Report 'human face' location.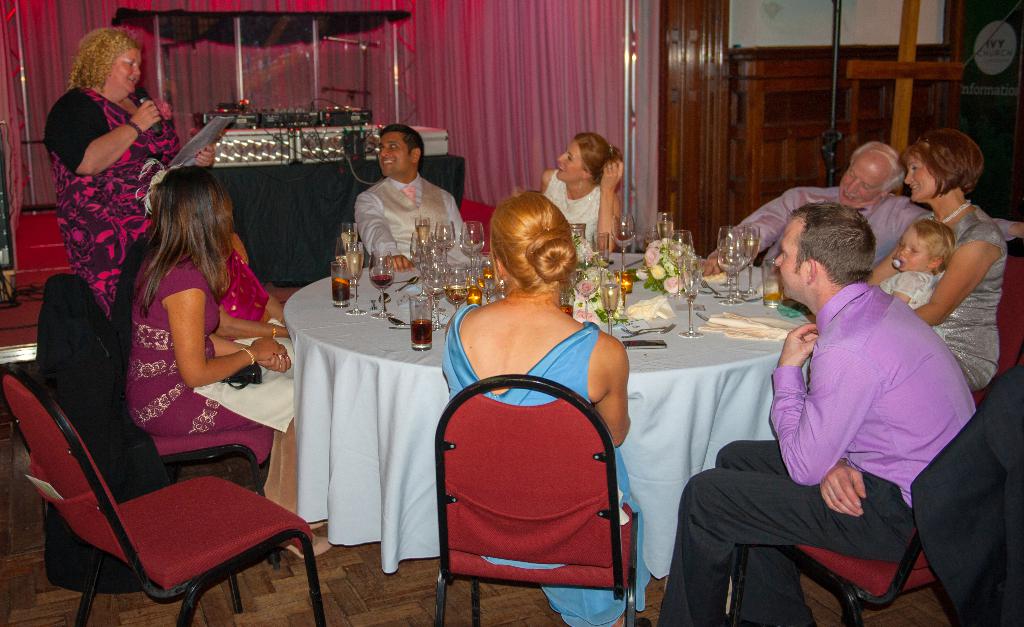
Report: crop(905, 157, 934, 202).
